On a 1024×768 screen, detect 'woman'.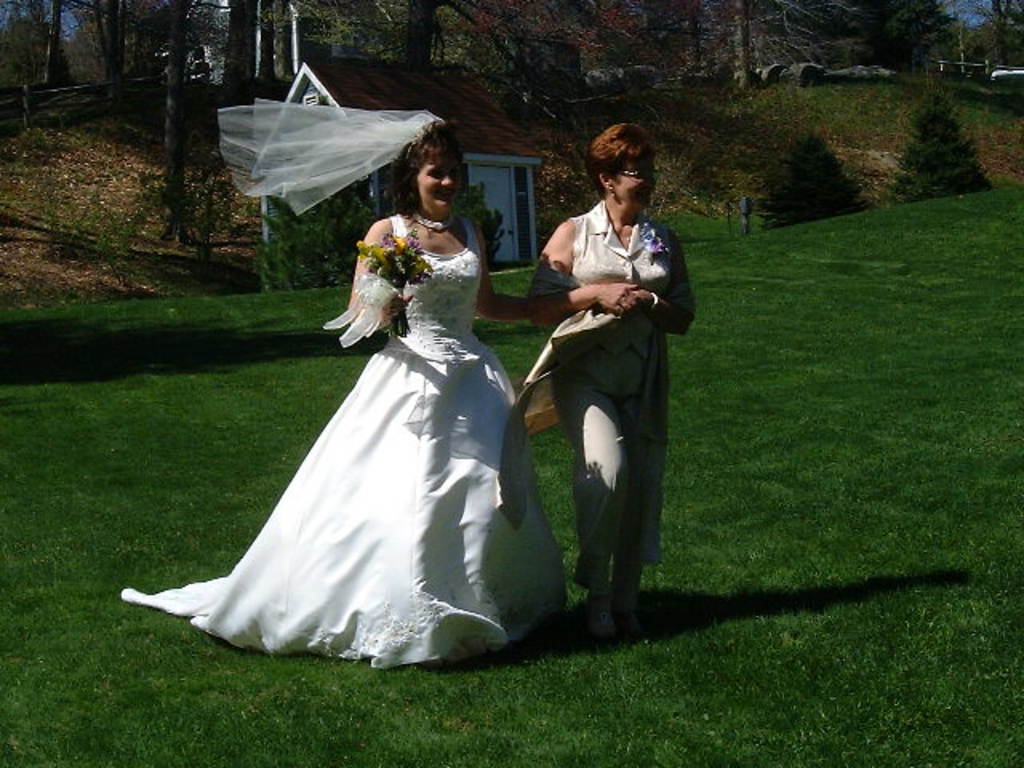
rect(174, 142, 509, 670).
